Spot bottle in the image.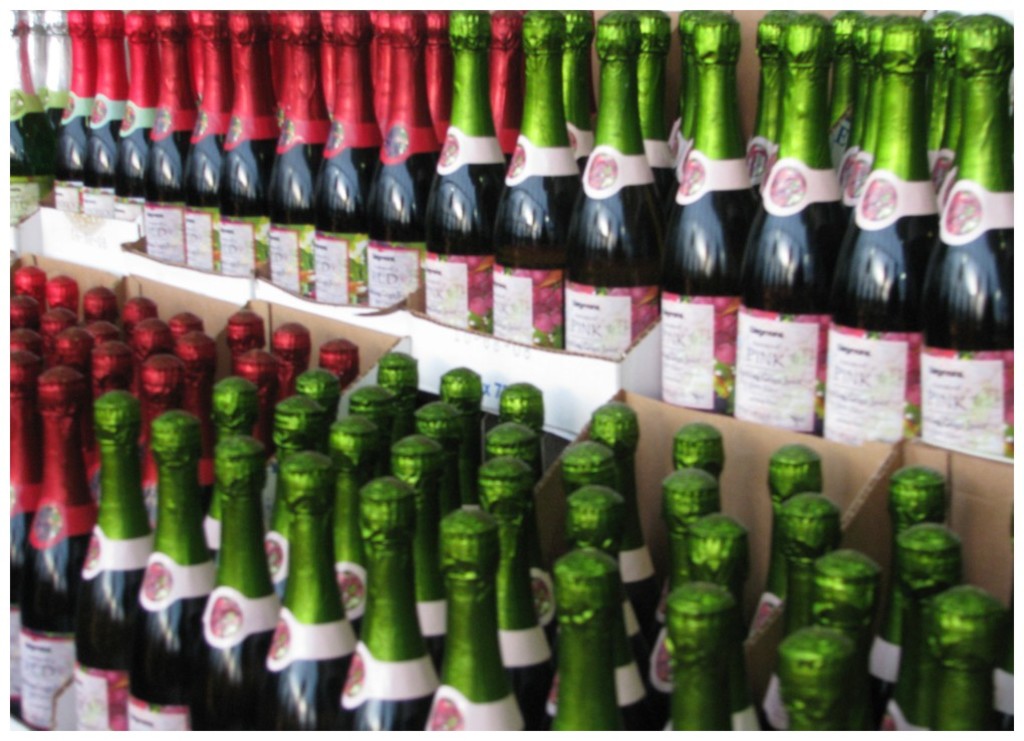
bottle found at 477 448 555 733.
